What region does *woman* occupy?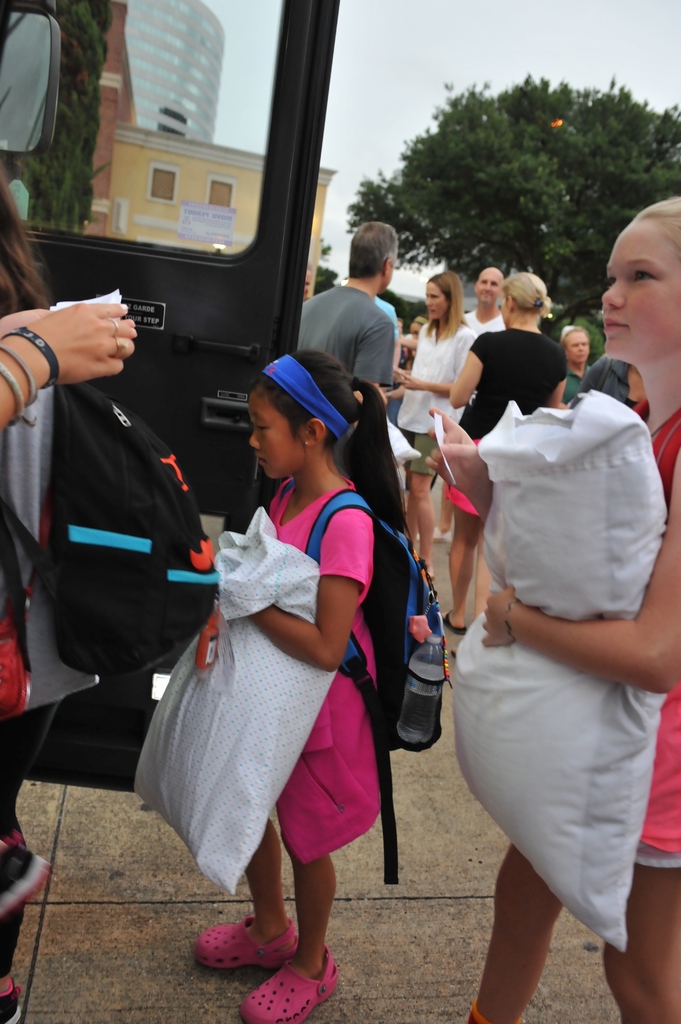
box(446, 265, 566, 628).
